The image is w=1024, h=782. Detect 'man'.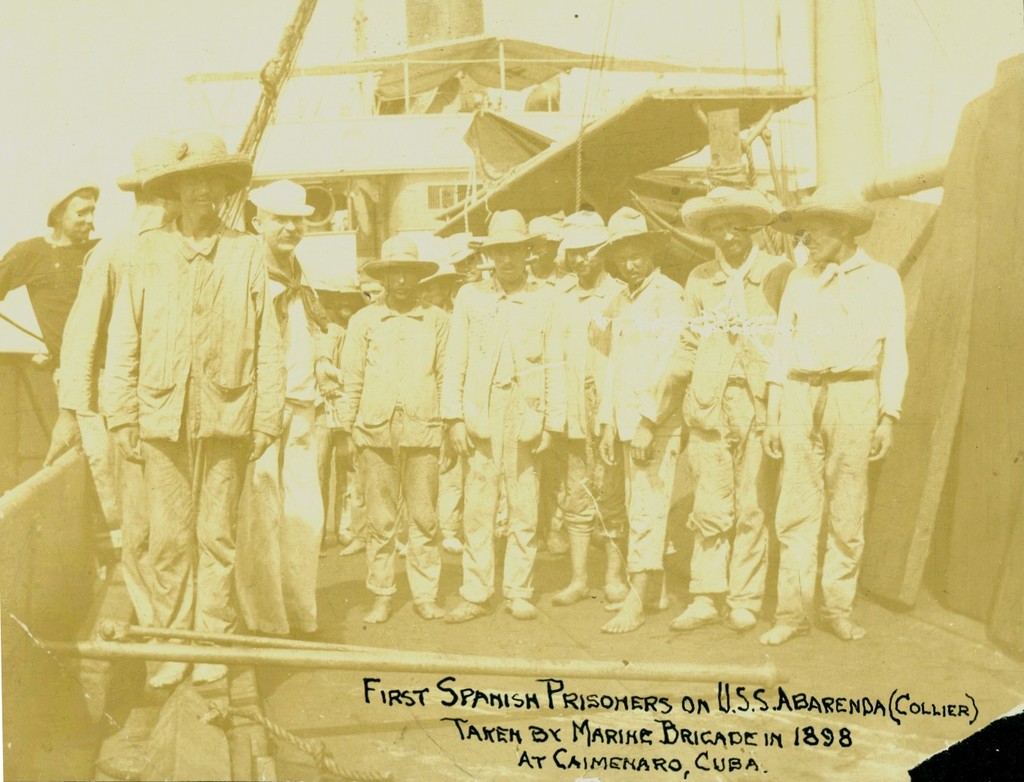
Detection: x1=103, y1=131, x2=279, y2=688.
